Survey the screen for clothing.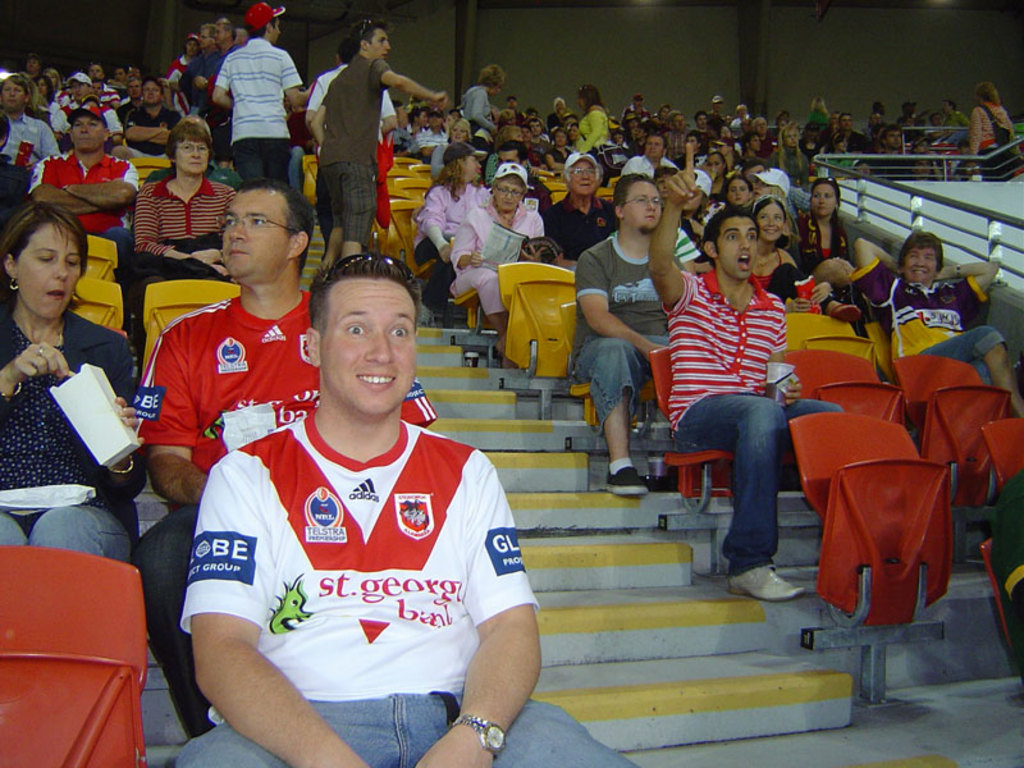
Survey found: l=547, t=189, r=625, b=279.
